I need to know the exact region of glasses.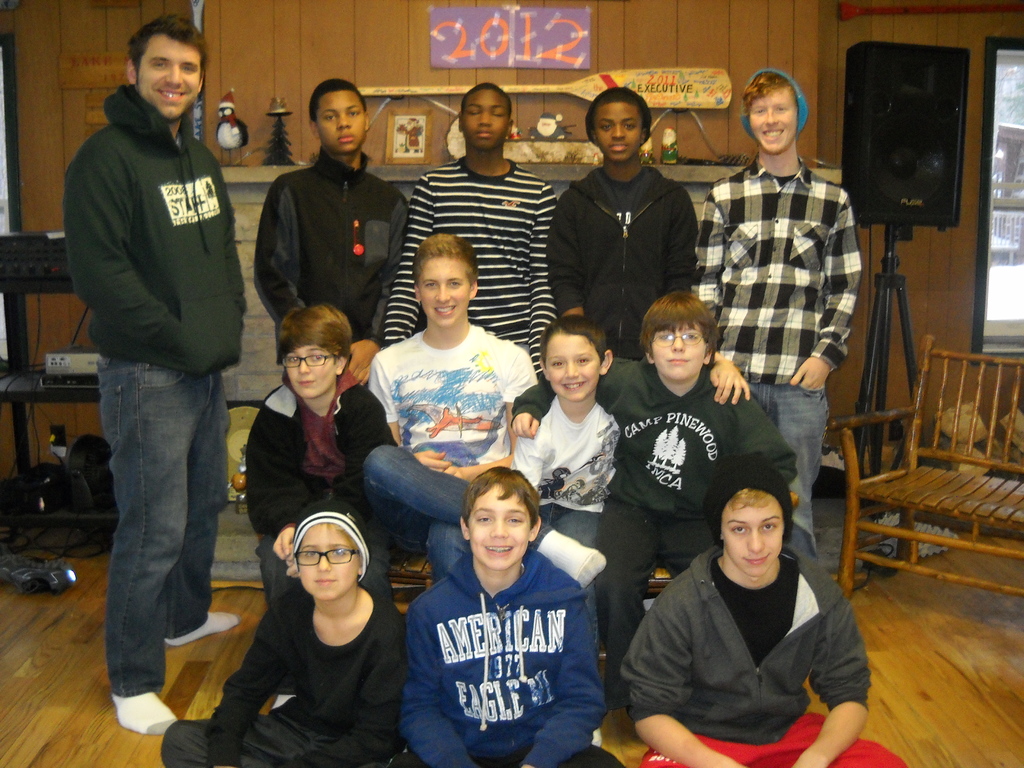
Region: pyautogui.locateOnScreen(289, 545, 356, 564).
